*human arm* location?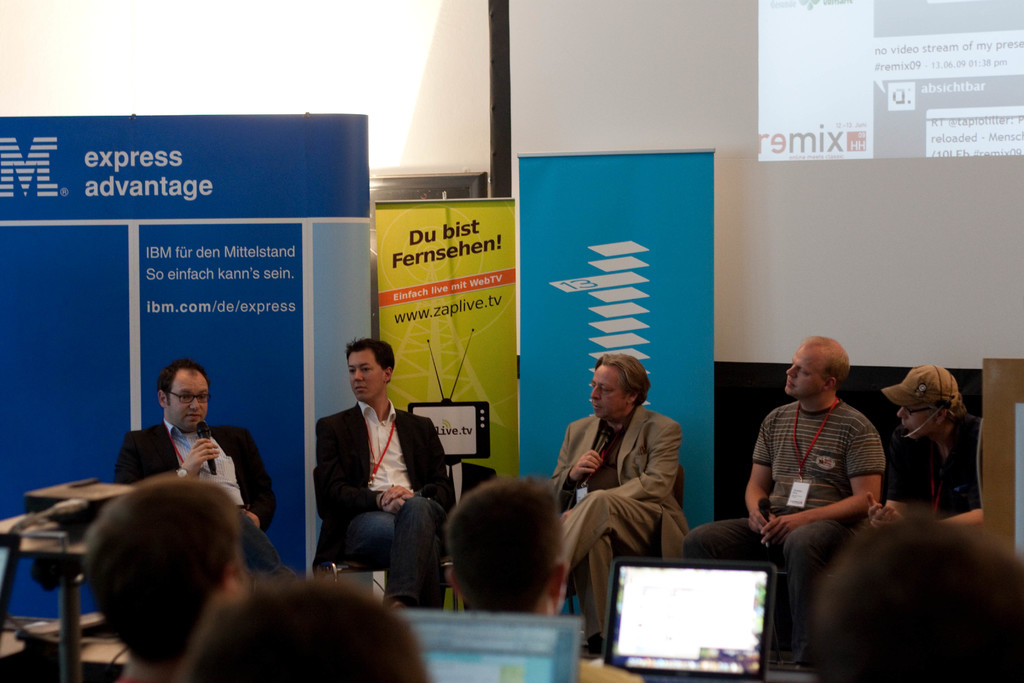
select_region(561, 424, 682, 518)
